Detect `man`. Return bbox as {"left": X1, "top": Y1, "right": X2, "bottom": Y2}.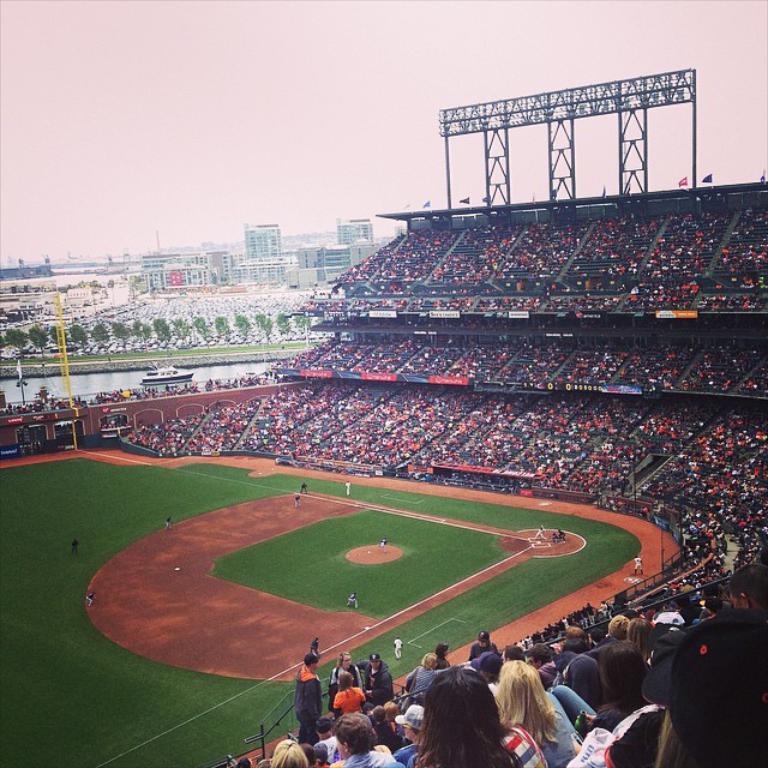
{"left": 533, "top": 523, "right": 552, "bottom": 539}.
